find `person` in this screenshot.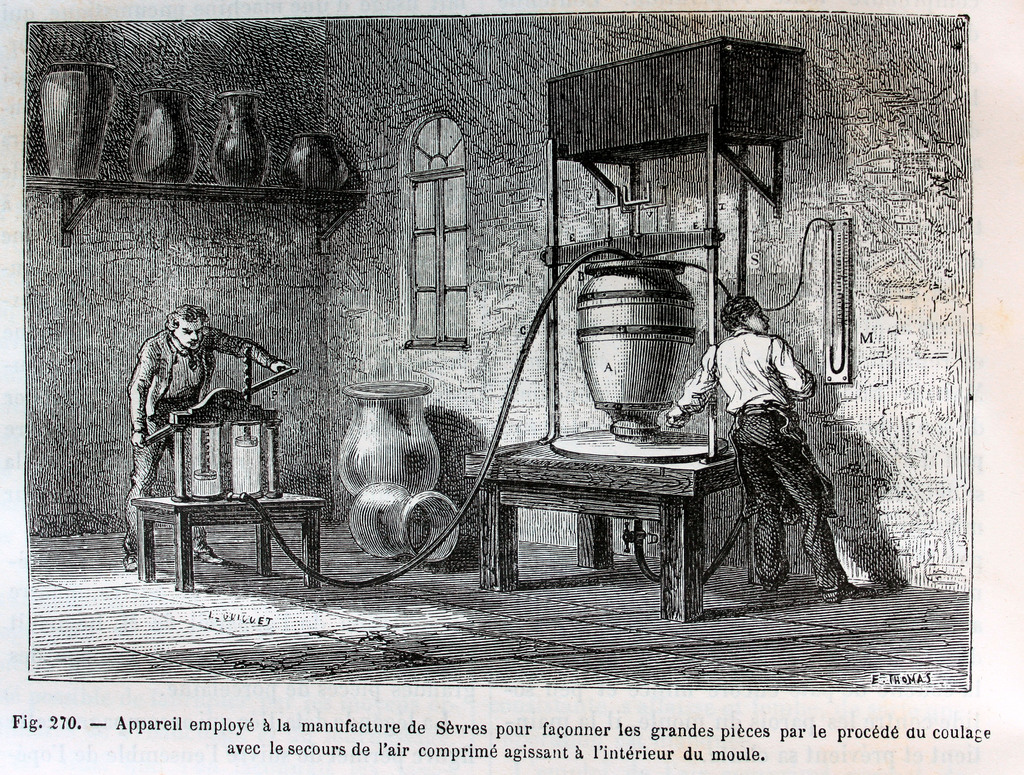
The bounding box for `person` is box=[721, 271, 842, 612].
